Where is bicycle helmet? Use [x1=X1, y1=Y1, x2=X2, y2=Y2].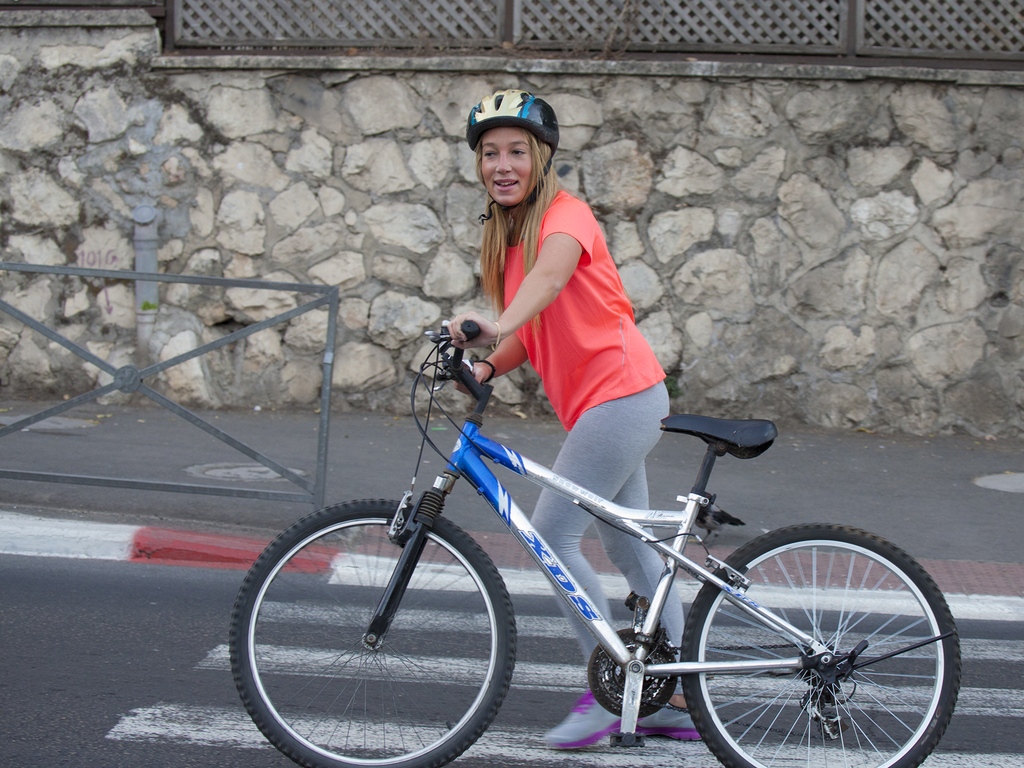
[x1=465, y1=88, x2=555, y2=154].
